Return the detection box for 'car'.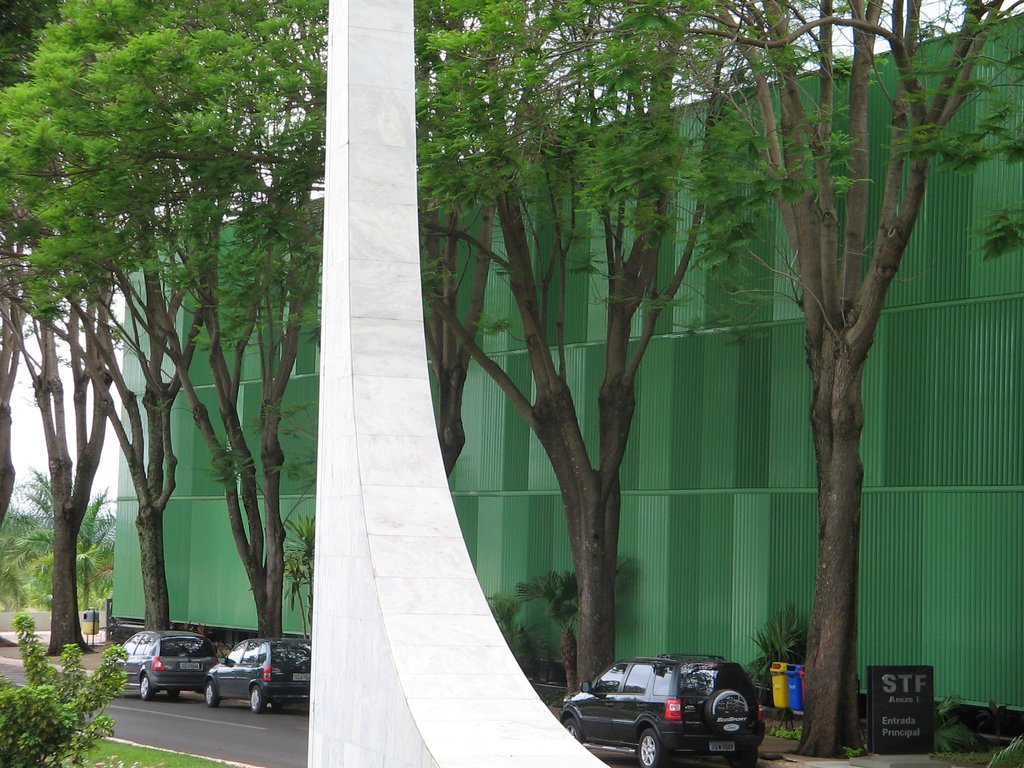
<region>560, 653, 761, 767</region>.
